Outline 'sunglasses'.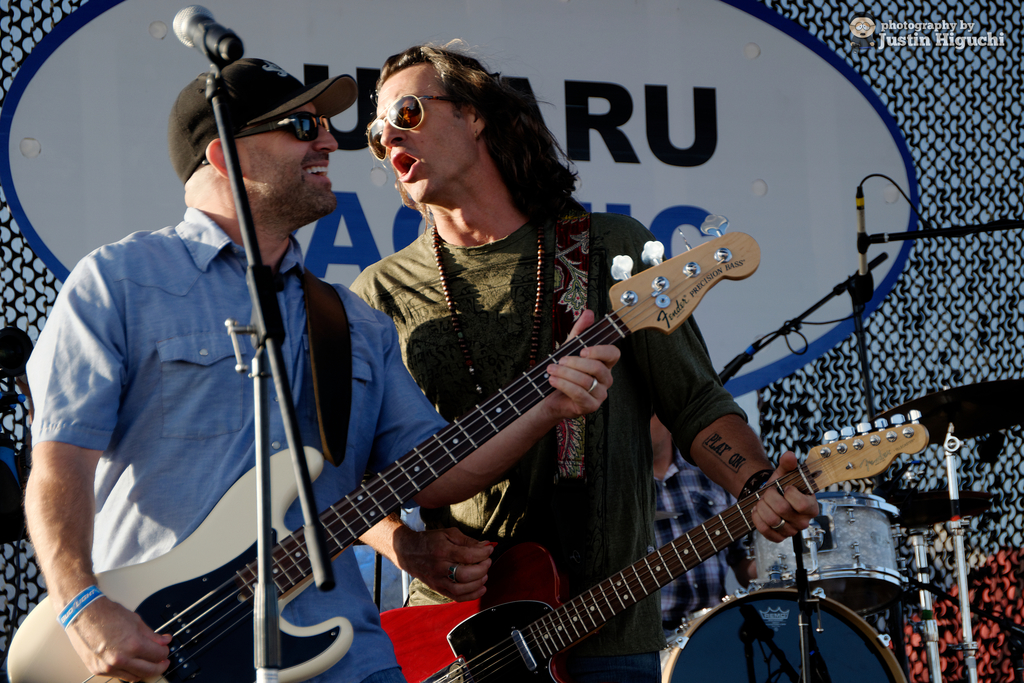
Outline: 200,110,330,161.
